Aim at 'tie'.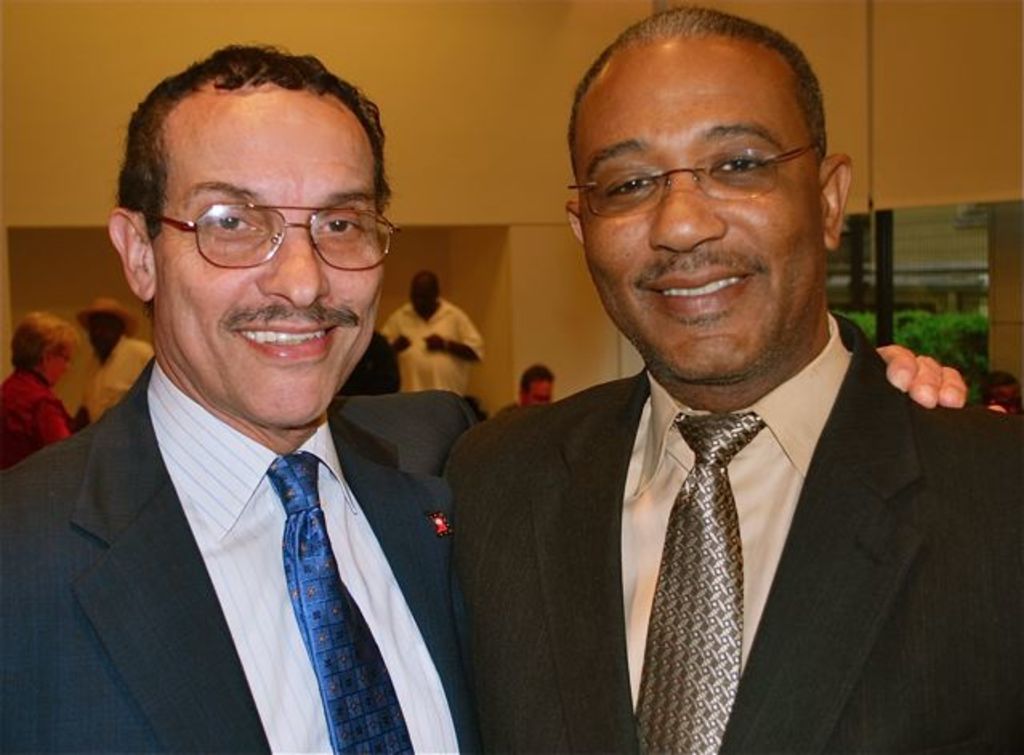
Aimed at 635/414/769/753.
